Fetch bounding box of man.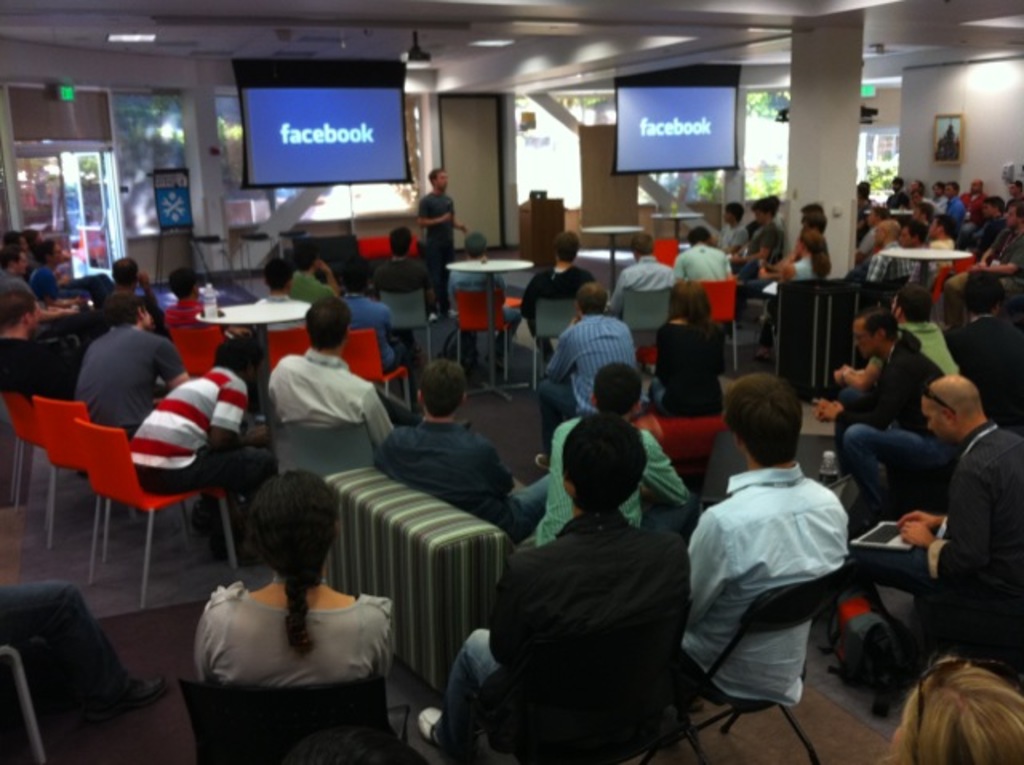
Bbox: pyautogui.locateOnScreen(939, 182, 963, 227).
